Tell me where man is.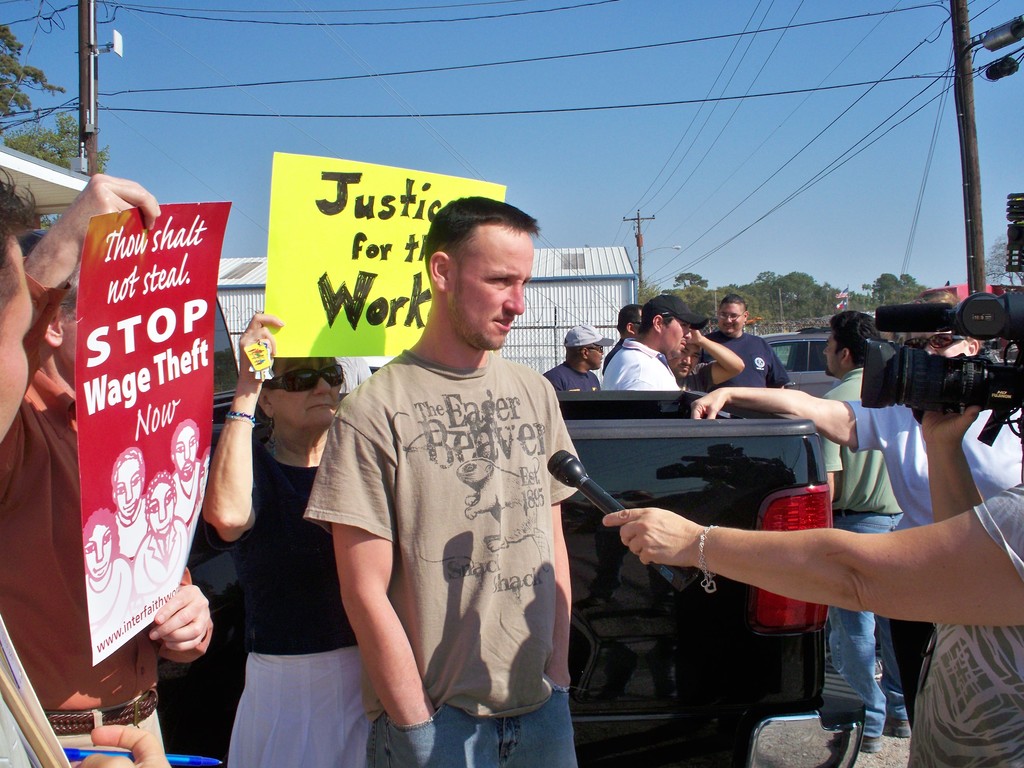
man is at crop(542, 324, 613, 392).
